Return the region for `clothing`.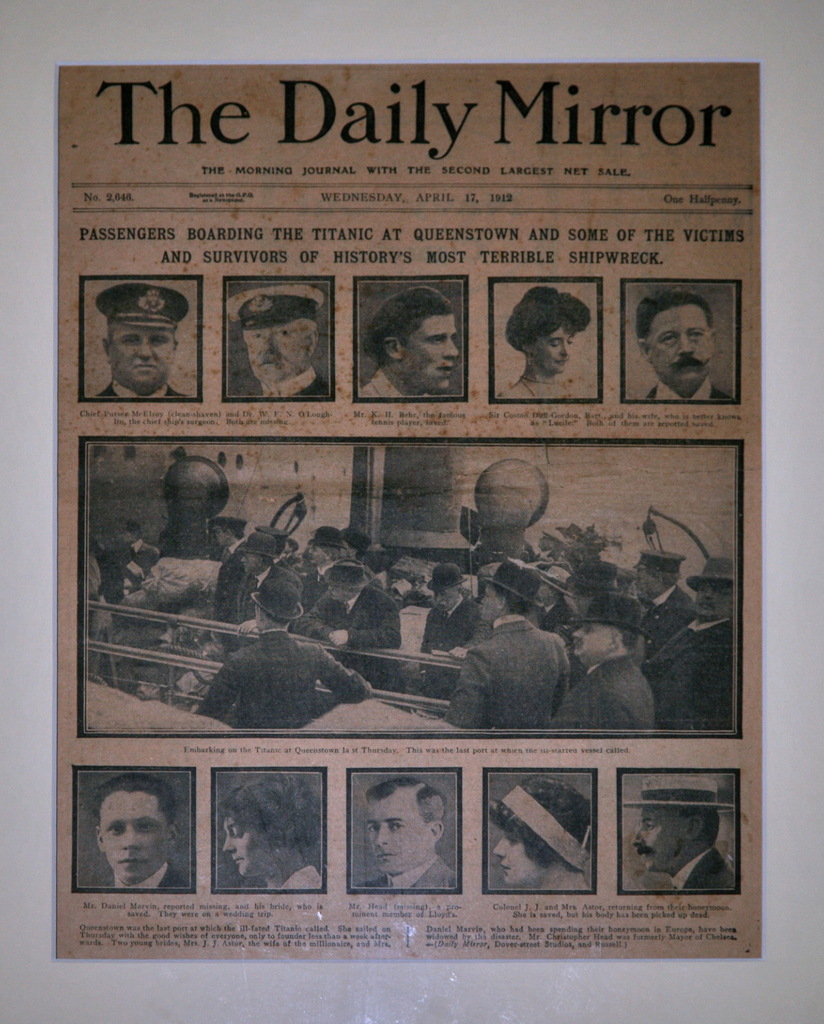
(x1=77, y1=861, x2=184, y2=891).
